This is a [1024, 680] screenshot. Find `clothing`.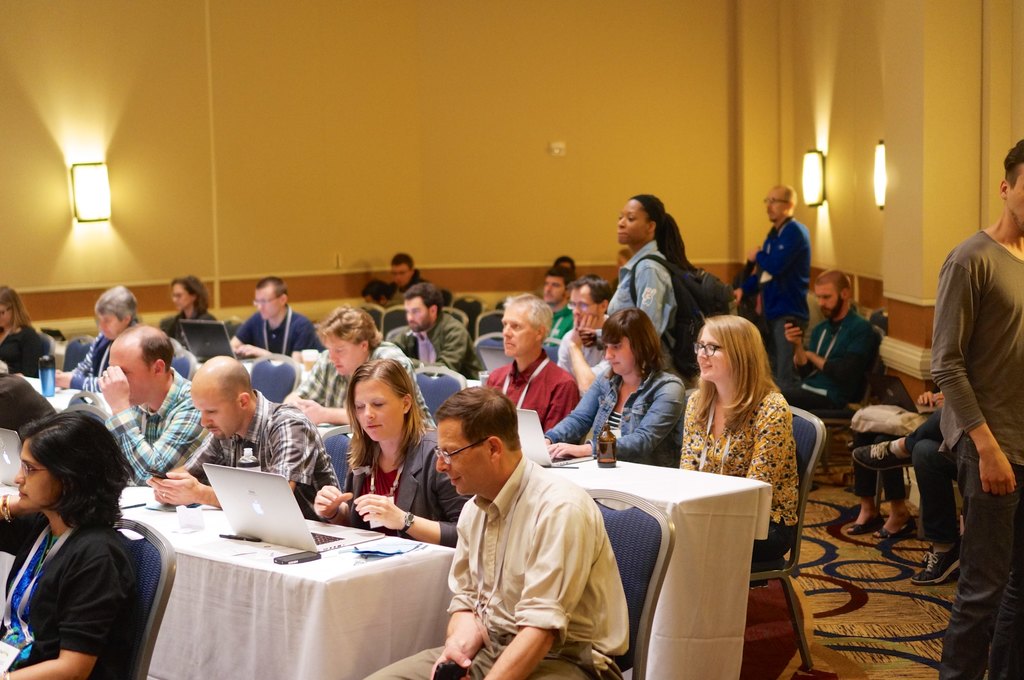
Bounding box: <region>431, 441, 641, 666</region>.
